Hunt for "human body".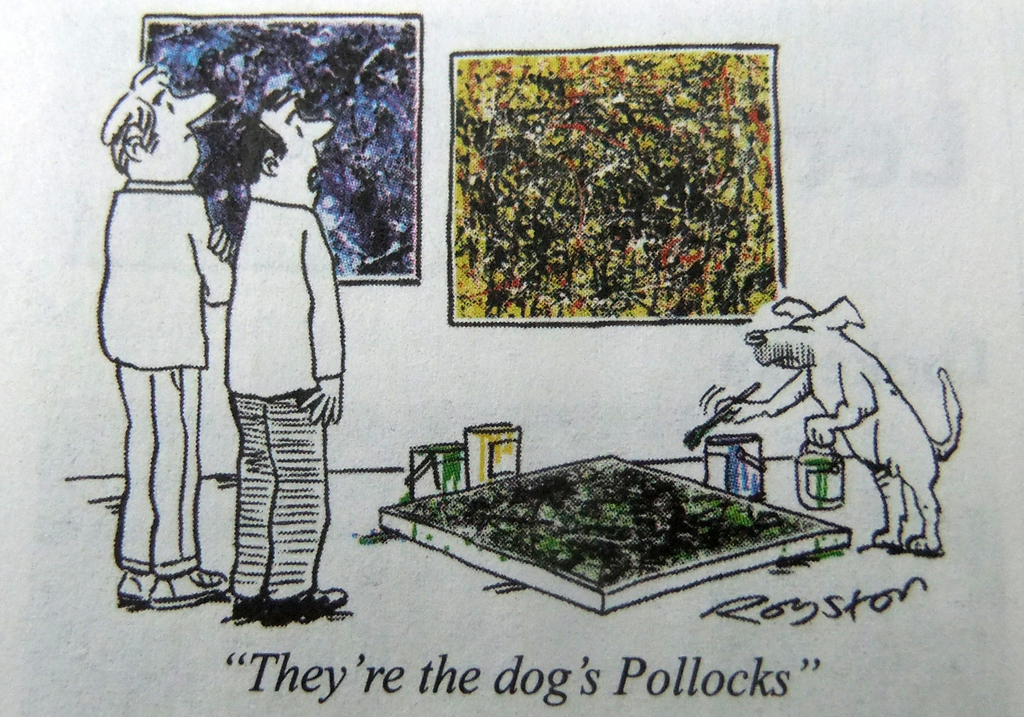
Hunted down at <region>214, 197, 348, 618</region>.
